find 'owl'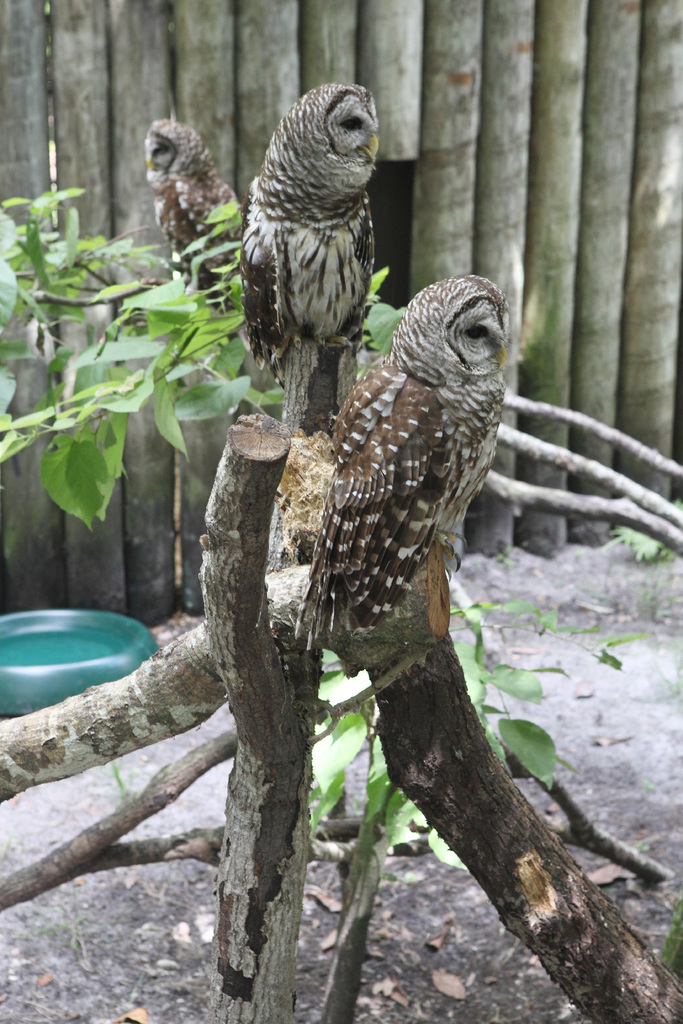
bbox=(291, 269, 504, 662)
